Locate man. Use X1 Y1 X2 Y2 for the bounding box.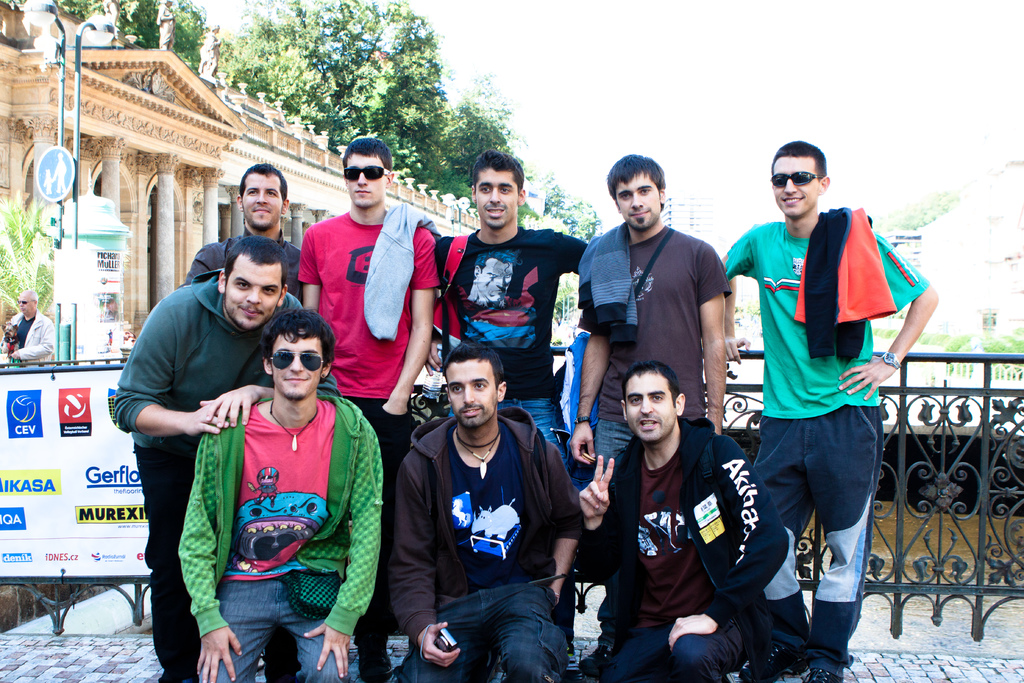
433 149 588 654.
